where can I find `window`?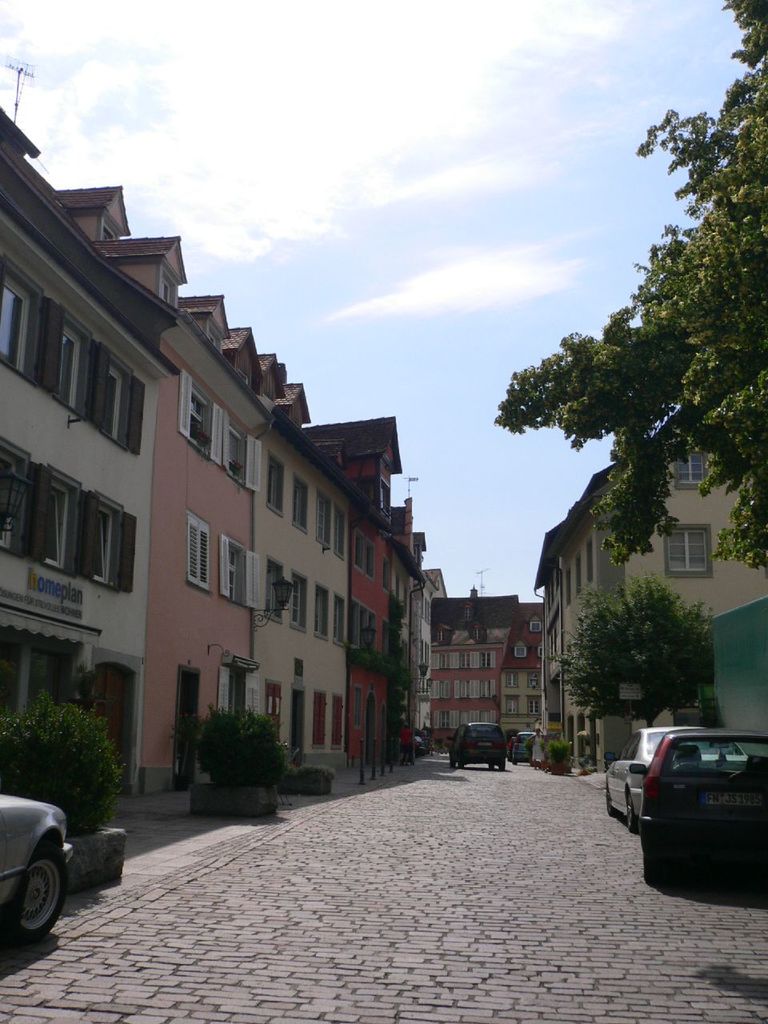
You can find it at <box>530,620,542,632</box>.
